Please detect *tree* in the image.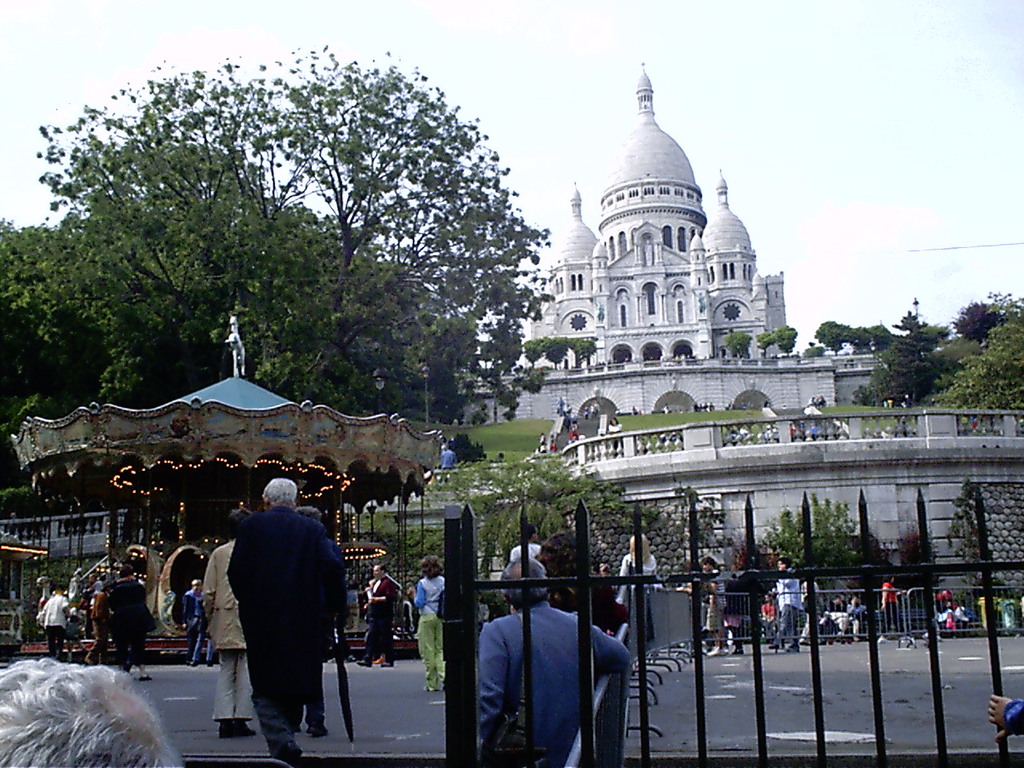
BBox(542, 334, 570, 370).
